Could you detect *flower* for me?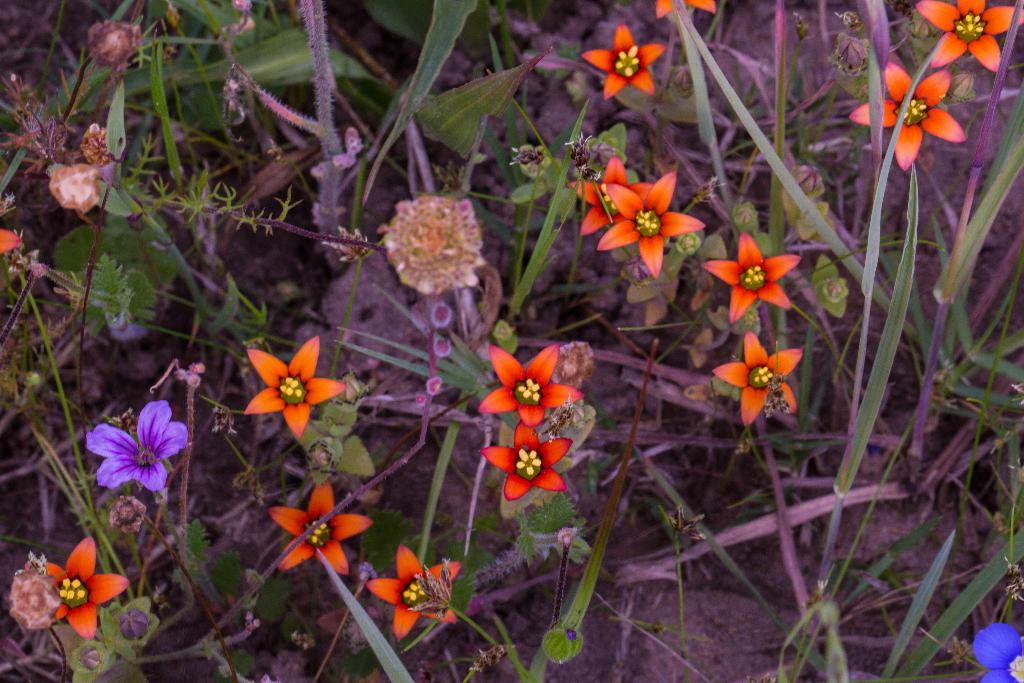
Detection result: l=605, t=174, r=708, b=276.
